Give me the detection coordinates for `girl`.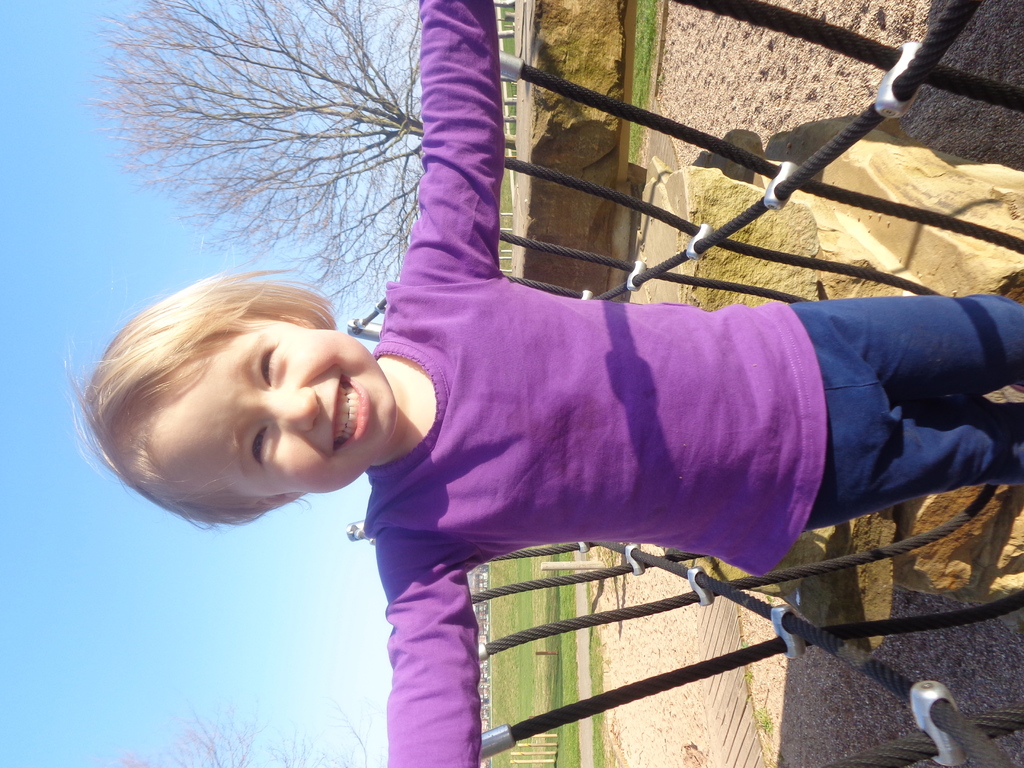
(63, 0, 1023, 767).
